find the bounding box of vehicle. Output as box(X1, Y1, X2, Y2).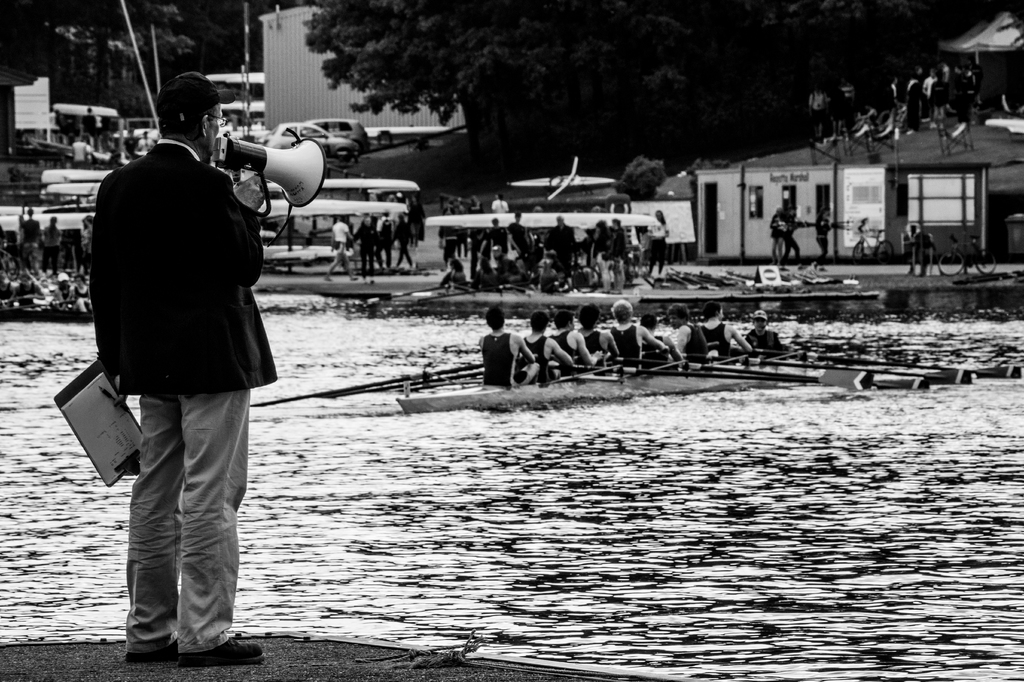
box(308, 114, 371, 150).
